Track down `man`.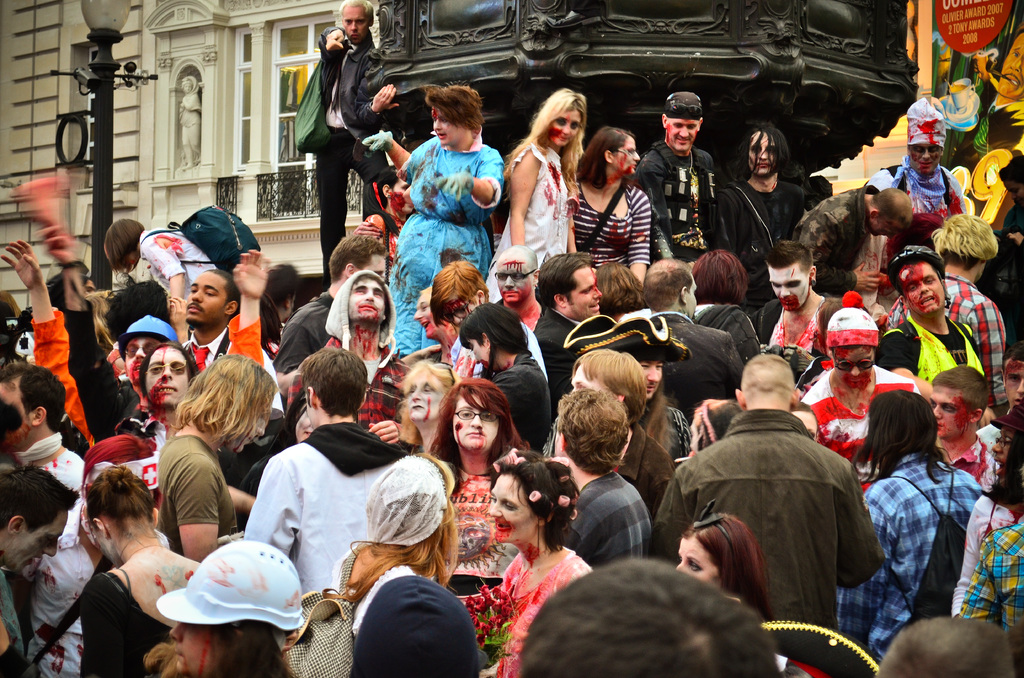
Tracked to bbox=(40, 231, 172, 431).
